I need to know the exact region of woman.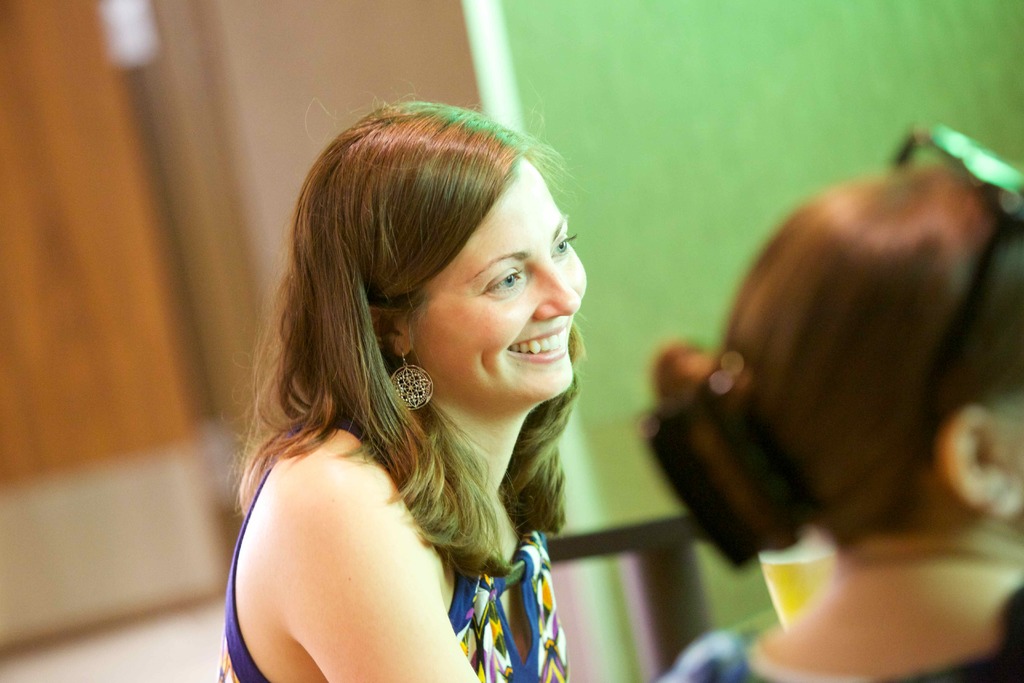
Region: 184 68 618 680.
